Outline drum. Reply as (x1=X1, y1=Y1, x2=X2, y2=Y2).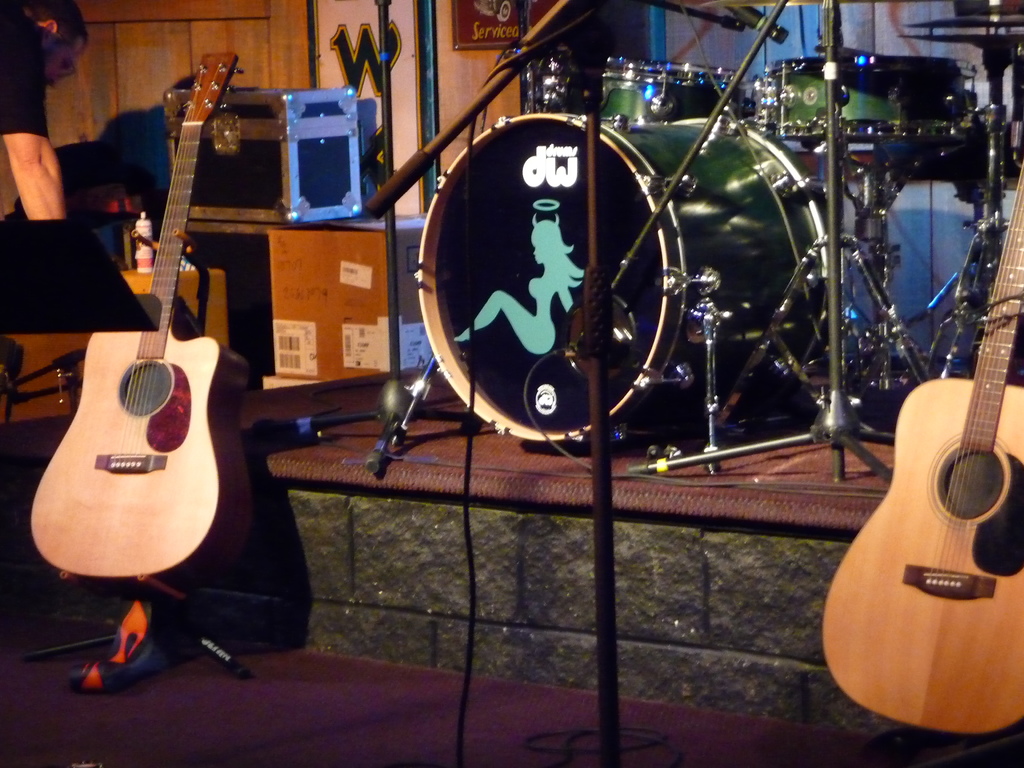
(x1=593, y1=51, x2=753, y2=122).
